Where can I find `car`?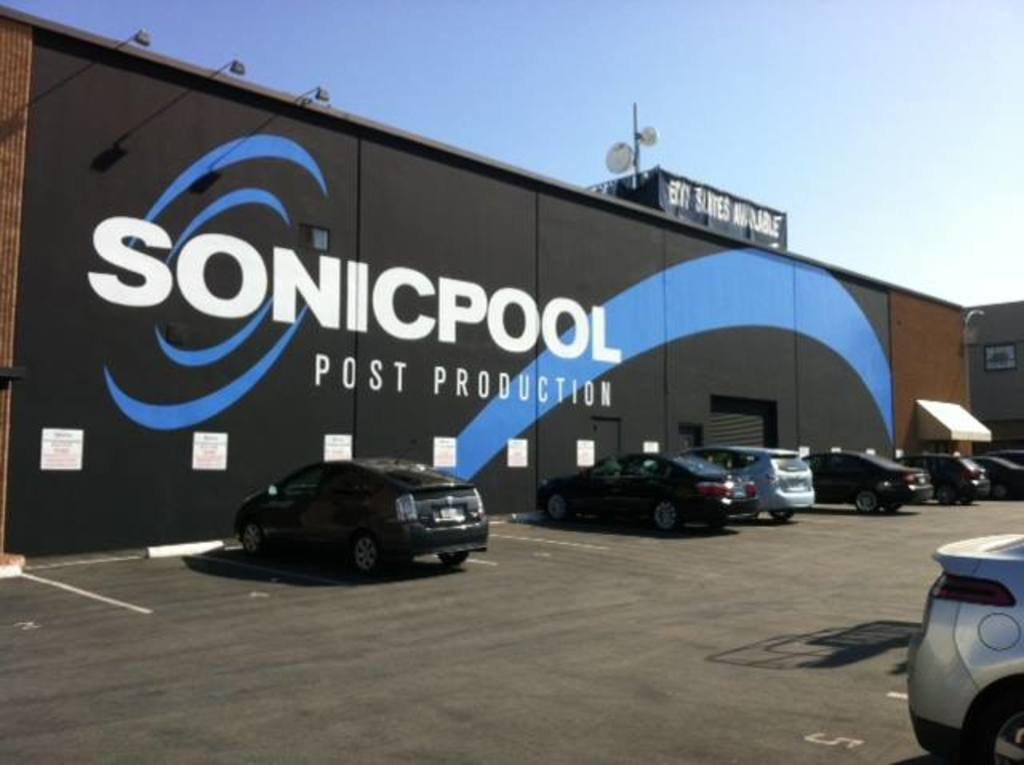
You can find it at locate(534, 443, 765, 525).
